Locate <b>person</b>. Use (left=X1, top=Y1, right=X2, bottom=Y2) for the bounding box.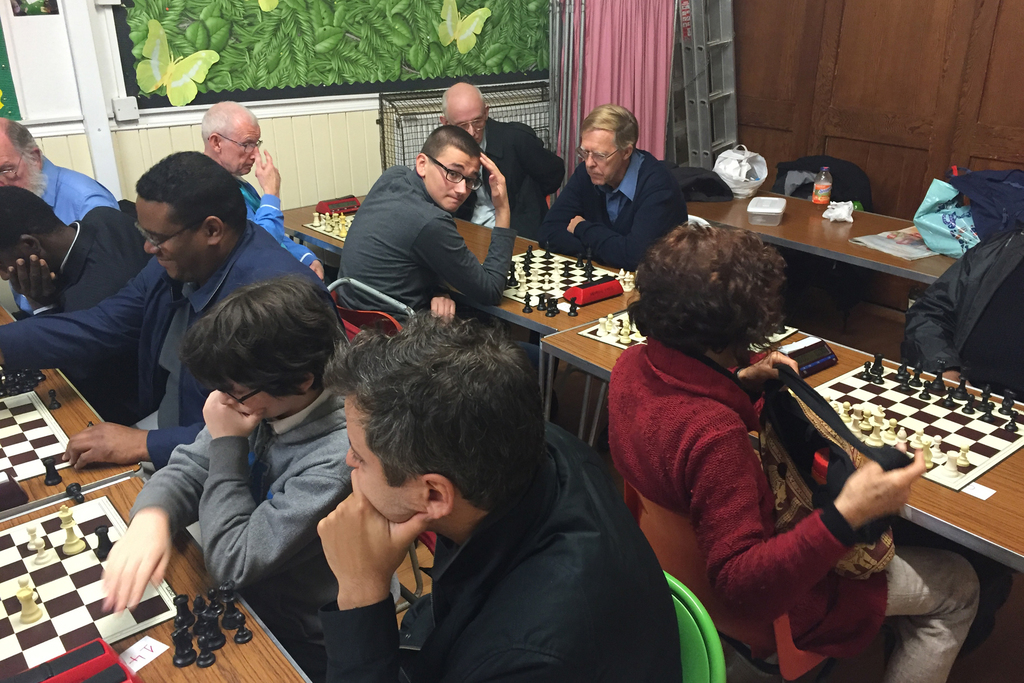
(left=2, top=96, right=225, bottom=313).
